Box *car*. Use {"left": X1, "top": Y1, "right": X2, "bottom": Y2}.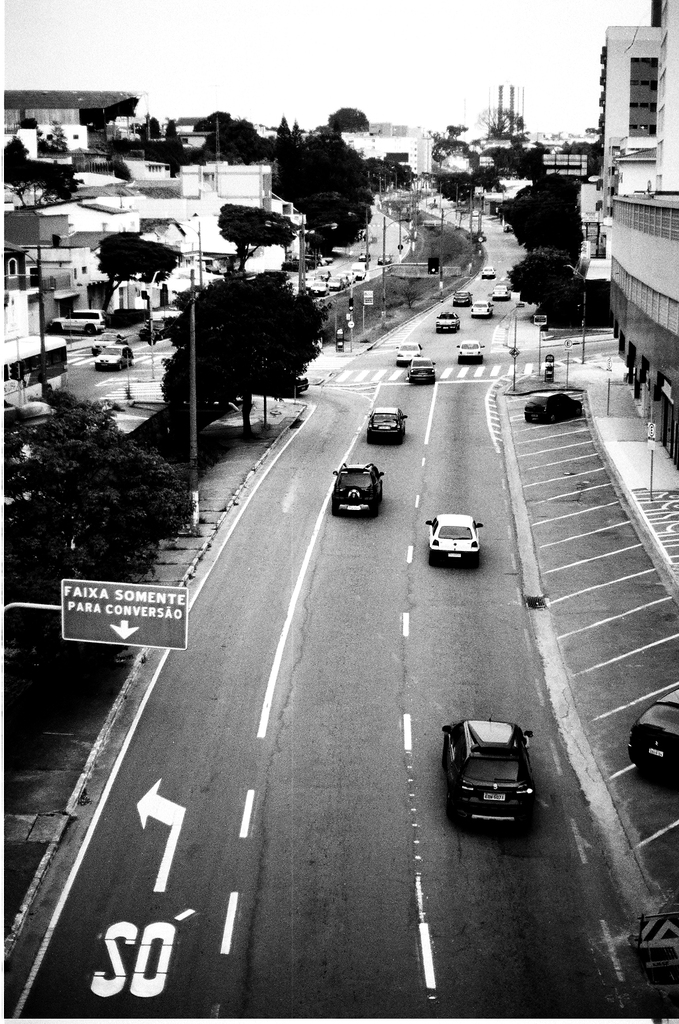
{"left": 468, "top": 296, "right": 489, "bottom": 315}.
